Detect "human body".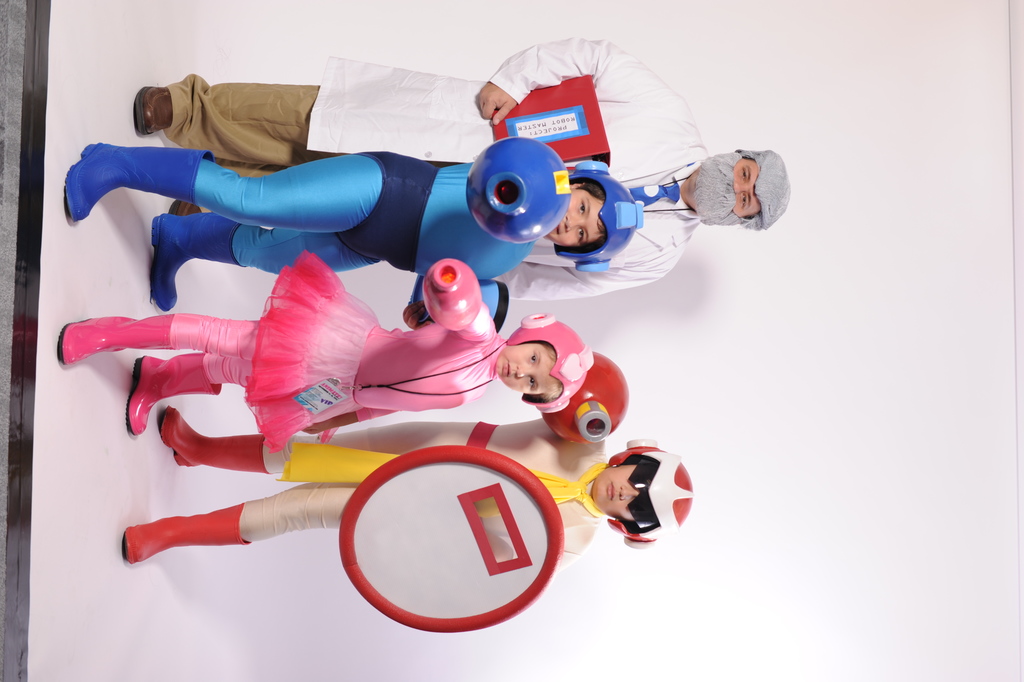
Detected at left=67, top=138, right=645, bottom=329.
